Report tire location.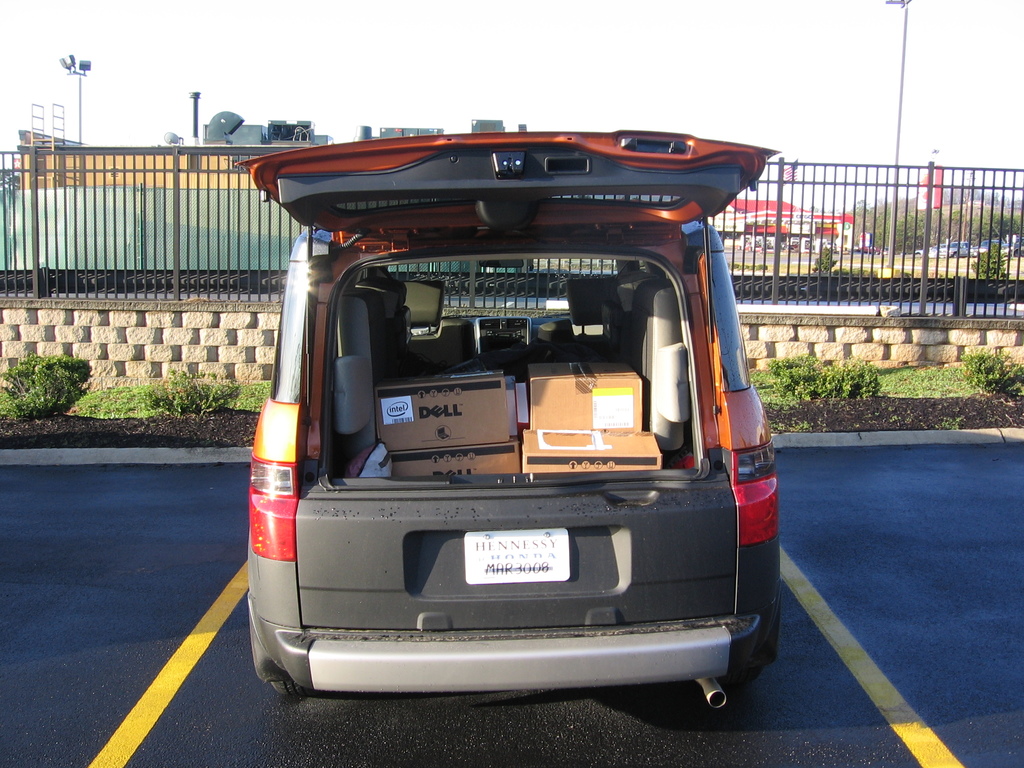
Report: (x1=918, y1=251, x2=923, y2=259).
